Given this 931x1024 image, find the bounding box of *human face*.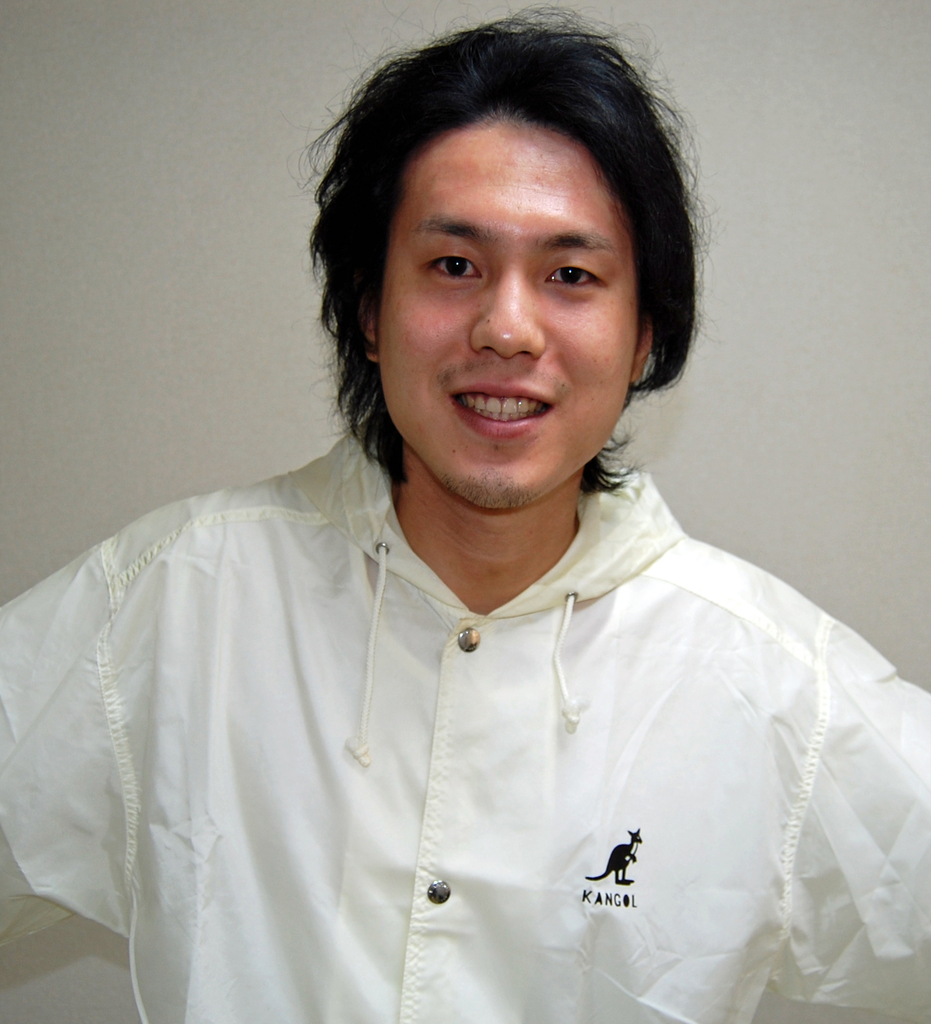
detection(369, 108, 644, 512).
